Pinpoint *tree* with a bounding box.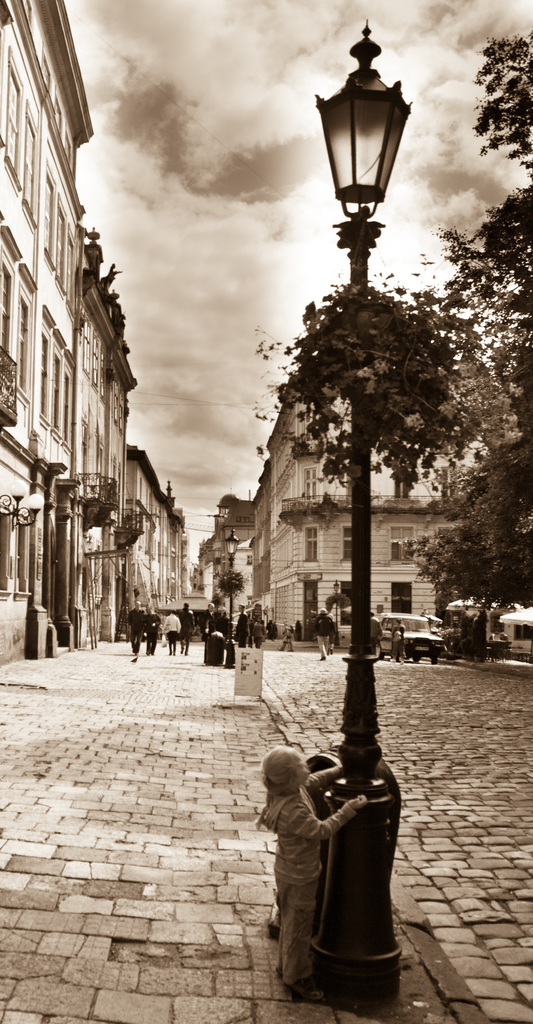
crop(206, 591, 222, 608).
